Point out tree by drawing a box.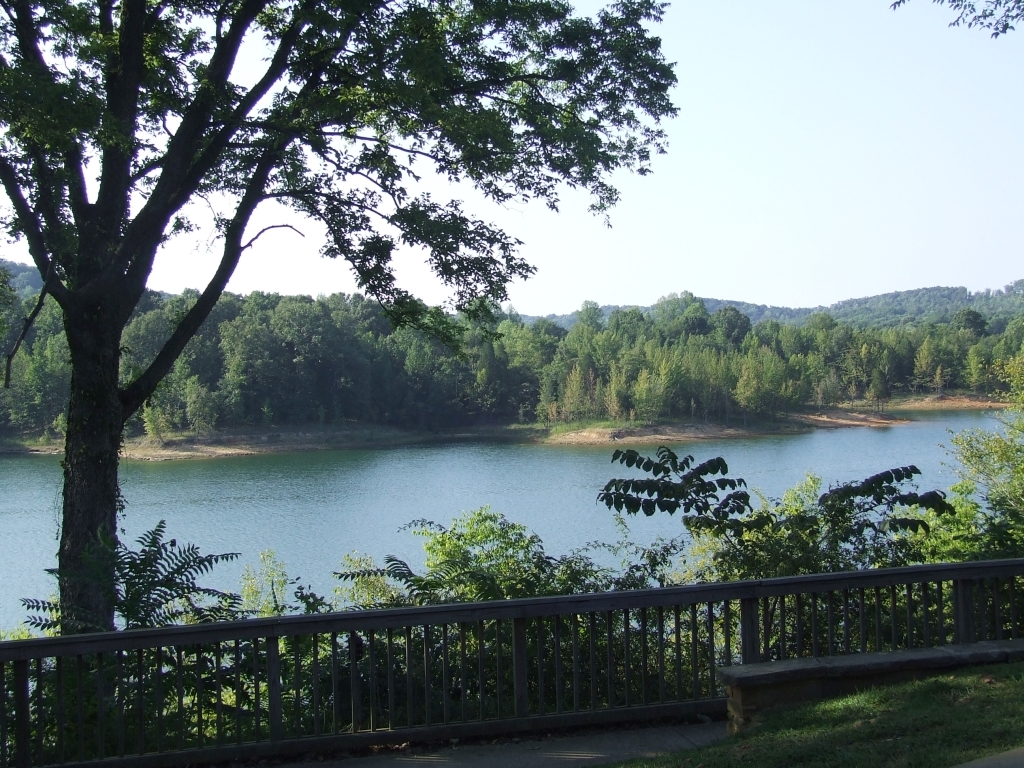
(left=604, top=357, right=639, bottom=423).
